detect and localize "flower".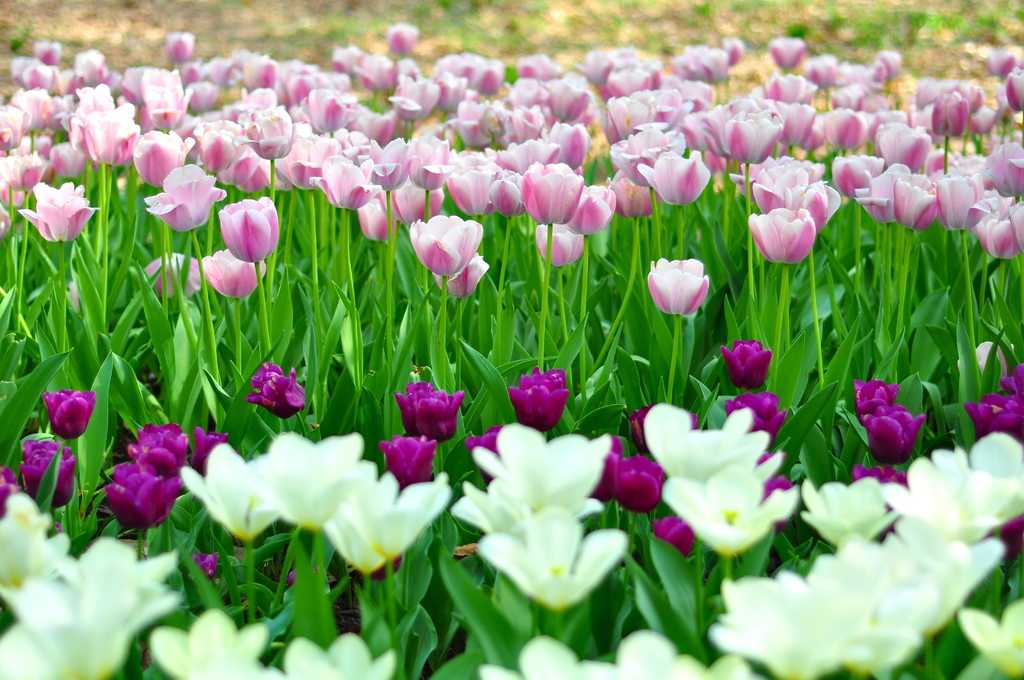
Localized at {"left": 287, "top": 568, "right": 319, "bottom": 585}.
